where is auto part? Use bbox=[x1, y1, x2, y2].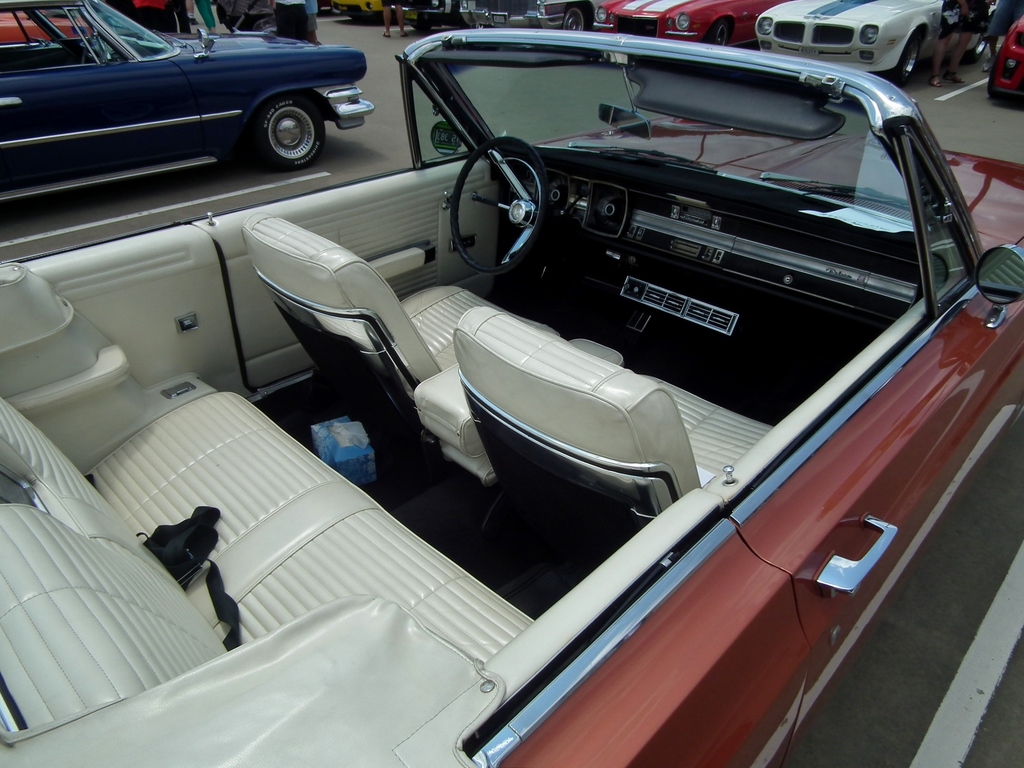
bbox=[528, 101, 1023, 259].
